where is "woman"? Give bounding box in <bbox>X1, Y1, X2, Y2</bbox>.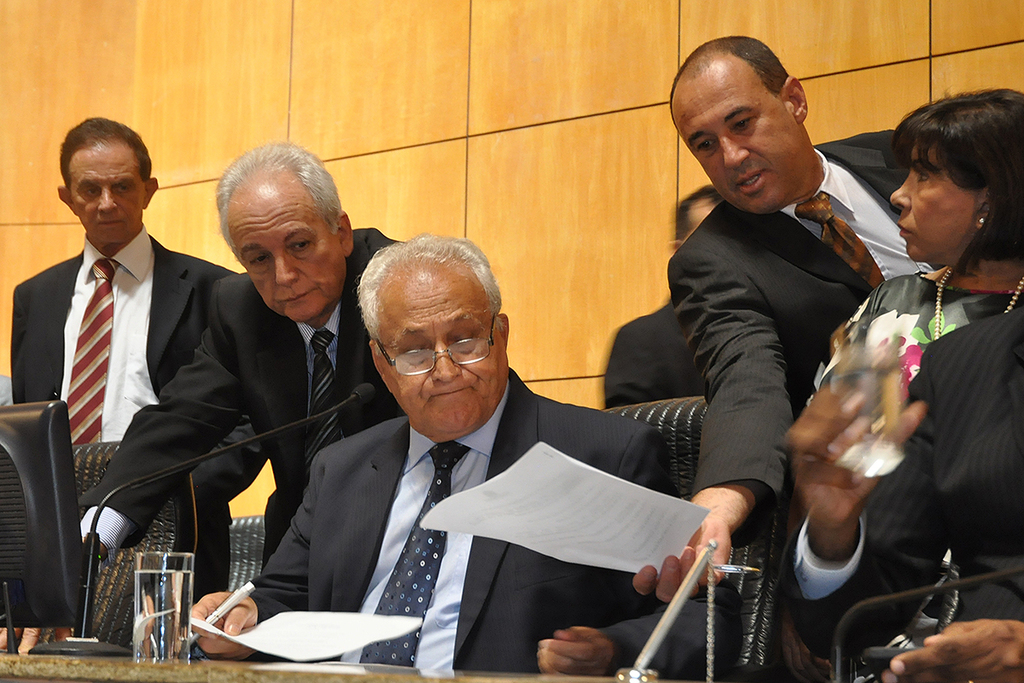
<bbox>790, 96, 1007, 682</bbox>.
